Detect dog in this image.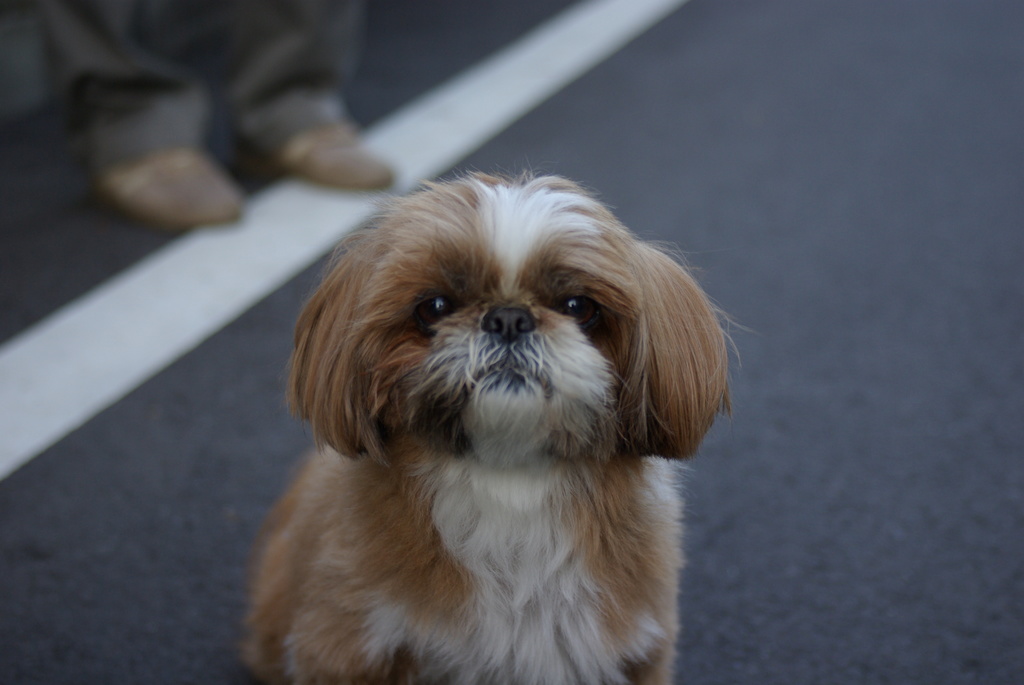
Detection: 250/159/755/684.
